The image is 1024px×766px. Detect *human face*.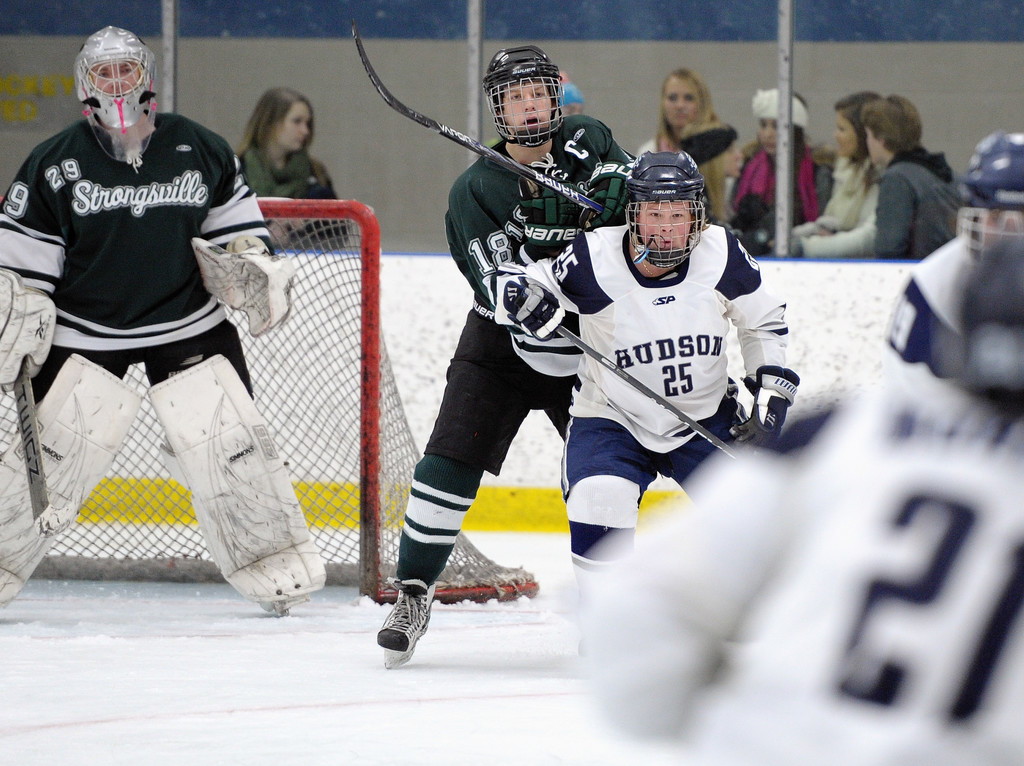
Detection: select_region(504, 82, 550, 131).
